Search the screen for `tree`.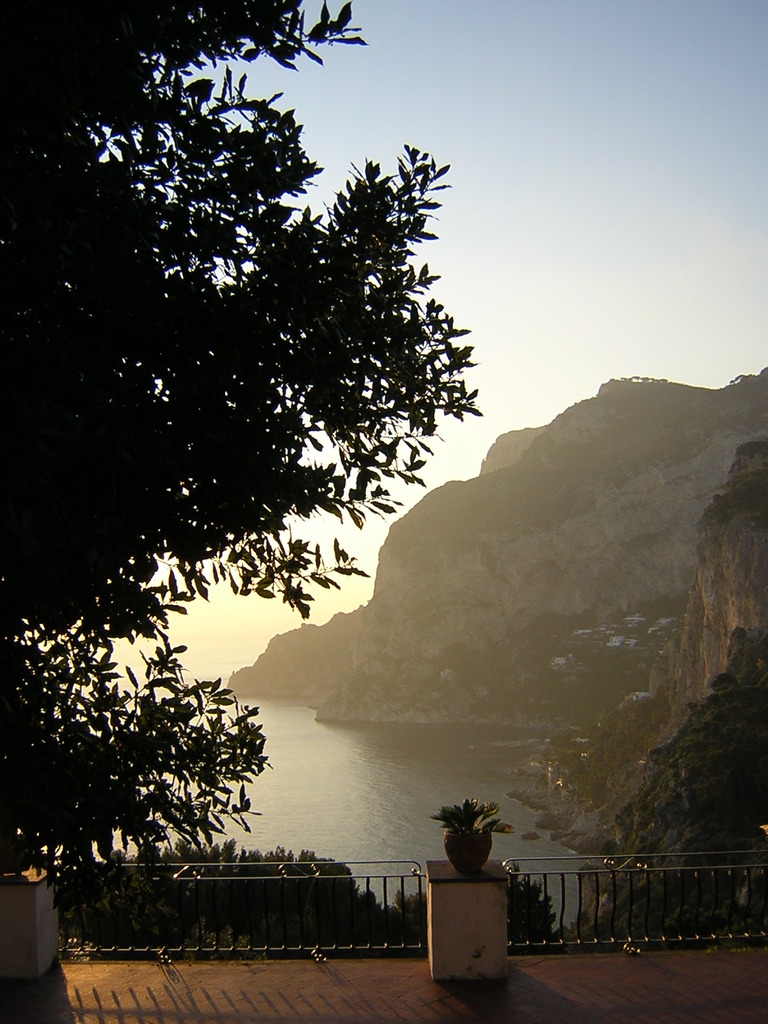
Found at <box>0,0,488,920</box>.
